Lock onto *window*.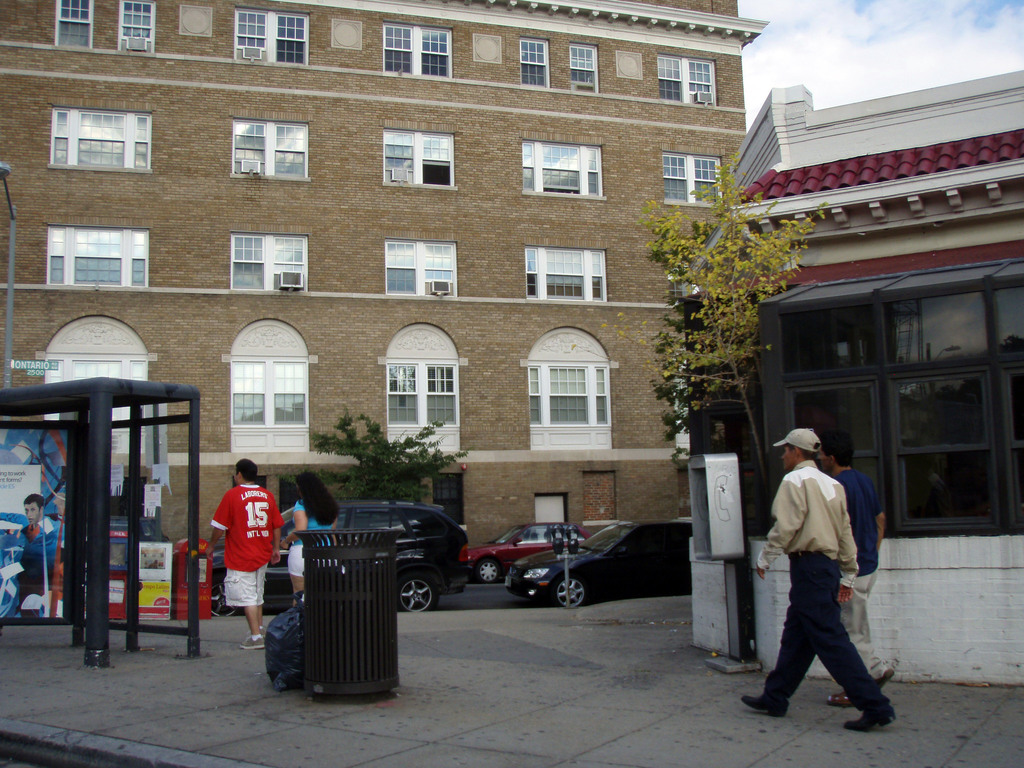
Locked: bbox=[379, 324, 469, 454].
